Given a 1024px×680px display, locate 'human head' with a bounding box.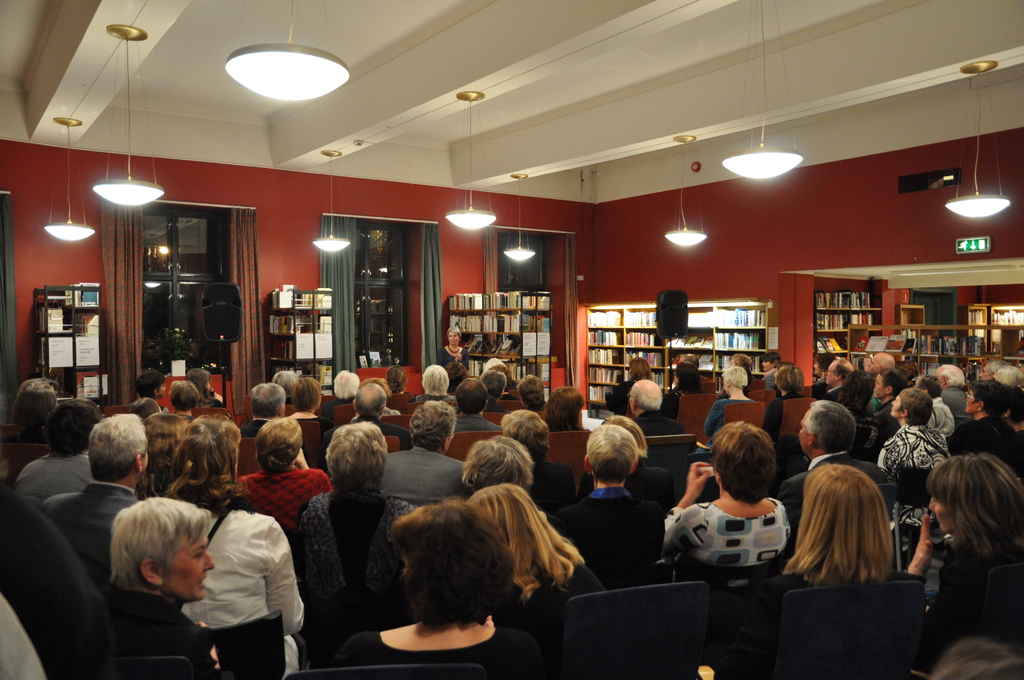
Located: bbox=(863, 355, 891, 376).
